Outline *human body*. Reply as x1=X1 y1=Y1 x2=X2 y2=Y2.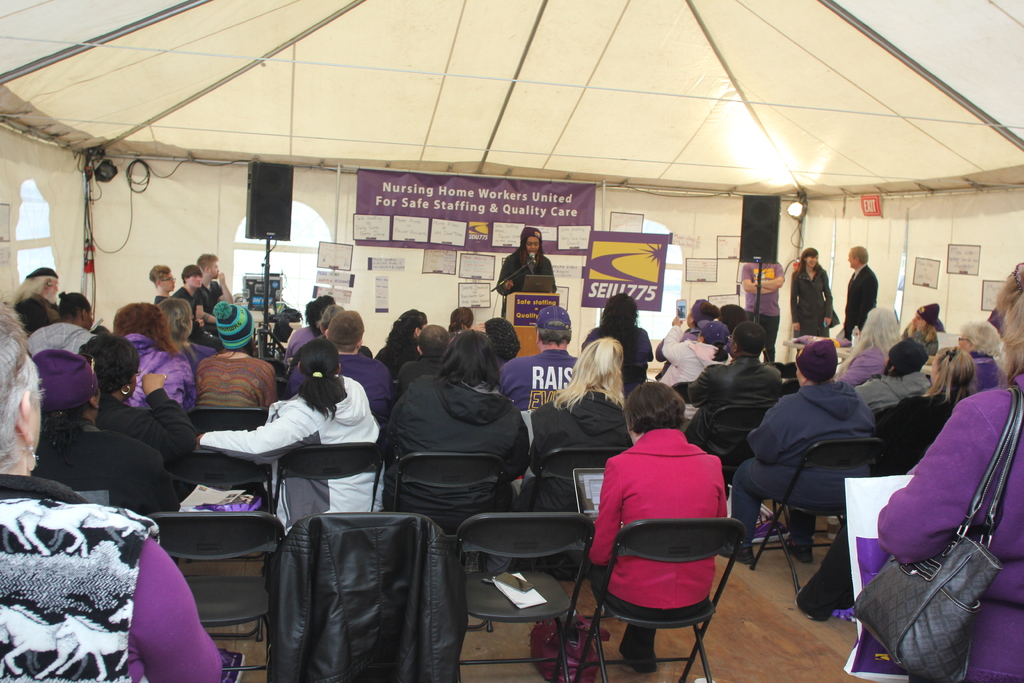
x1=199 y1=362 x2=376 y2=536.
